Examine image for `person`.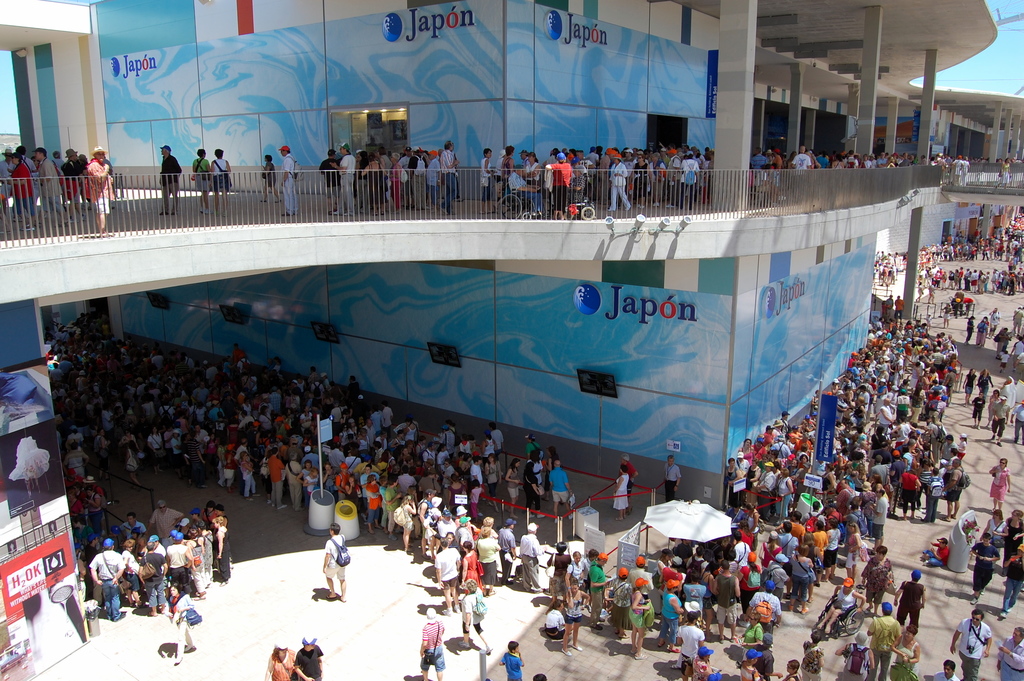
Examination result: (left=438, top=142, right=467, bottom=215).
